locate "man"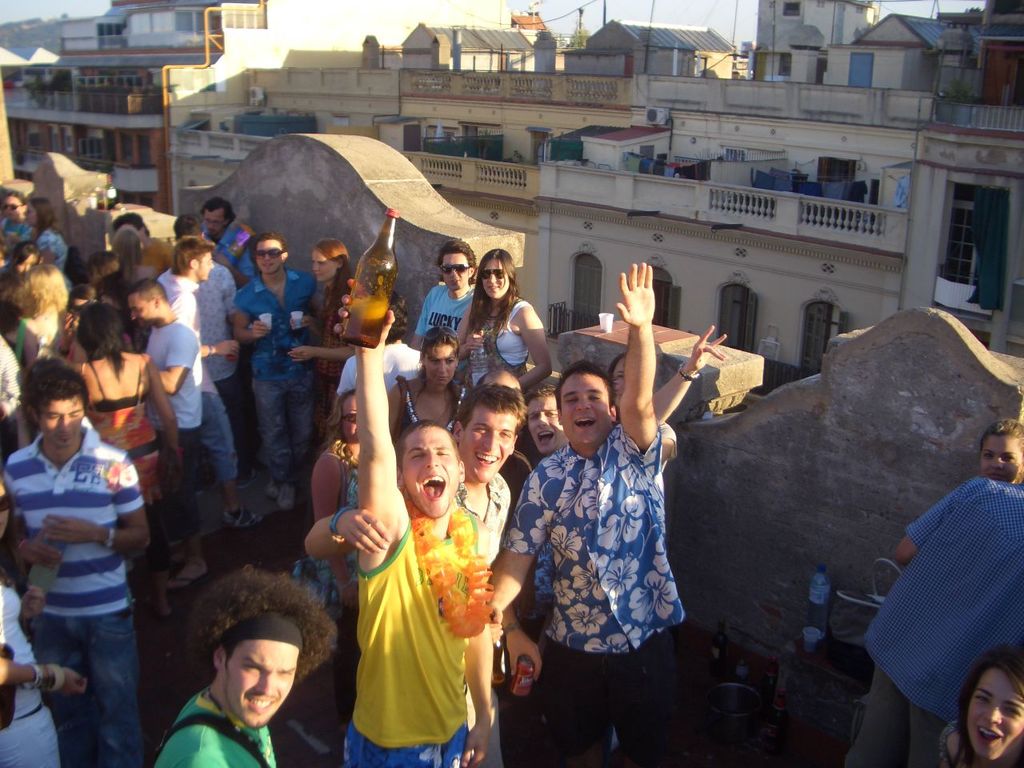
pyautogui.locateOnScreen(143, 573, 328, 767)
